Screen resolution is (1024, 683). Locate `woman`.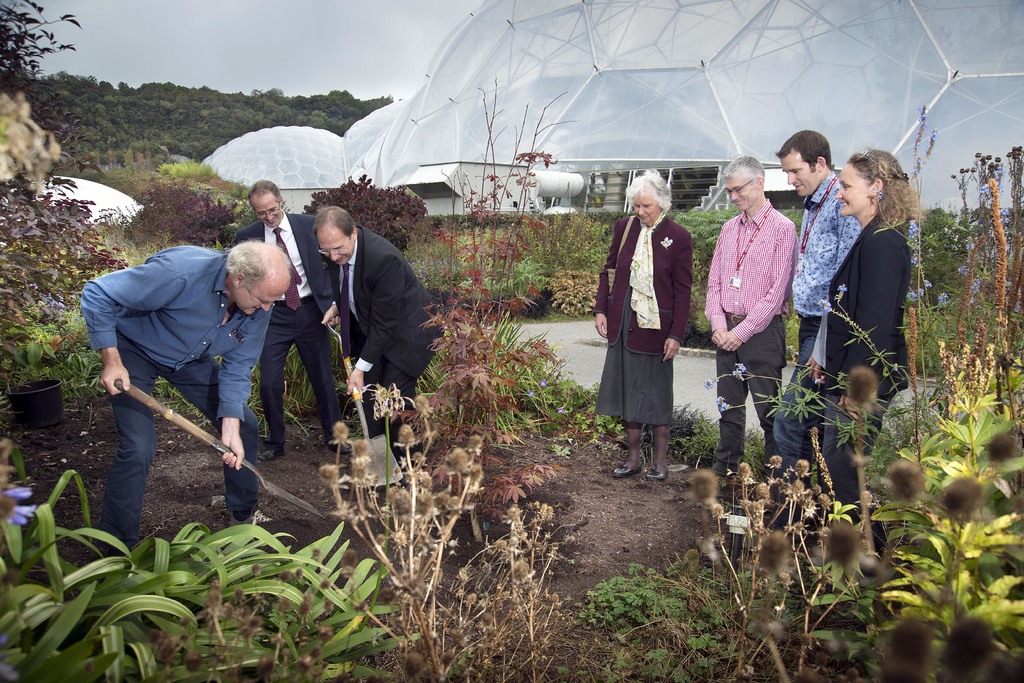
576:169:689:493.
